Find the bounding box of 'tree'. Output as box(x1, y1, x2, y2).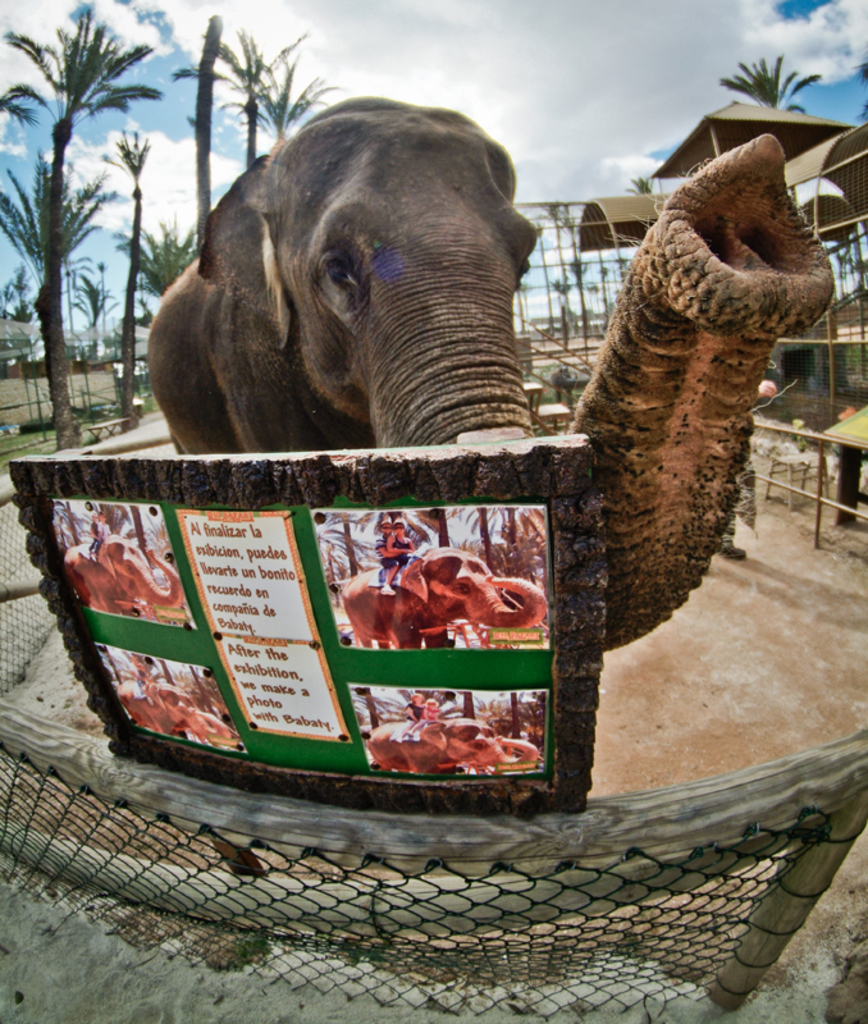
box(0, 0, 157, 457).
